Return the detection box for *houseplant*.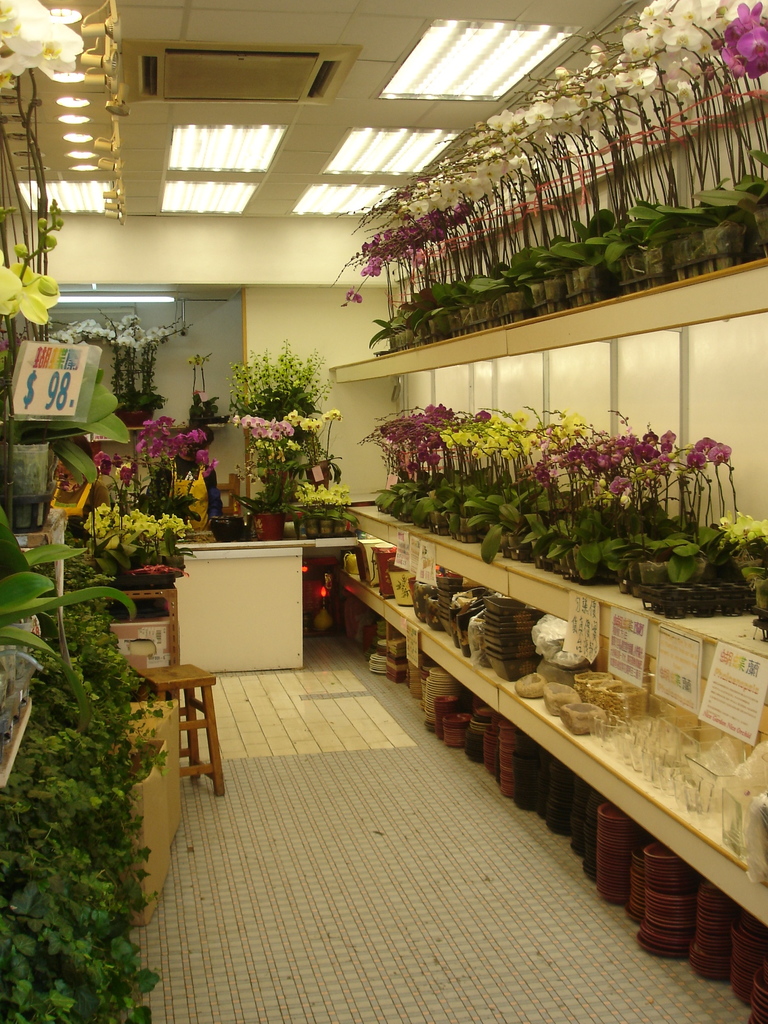
<region>35, 309, 194, 424</region>.
